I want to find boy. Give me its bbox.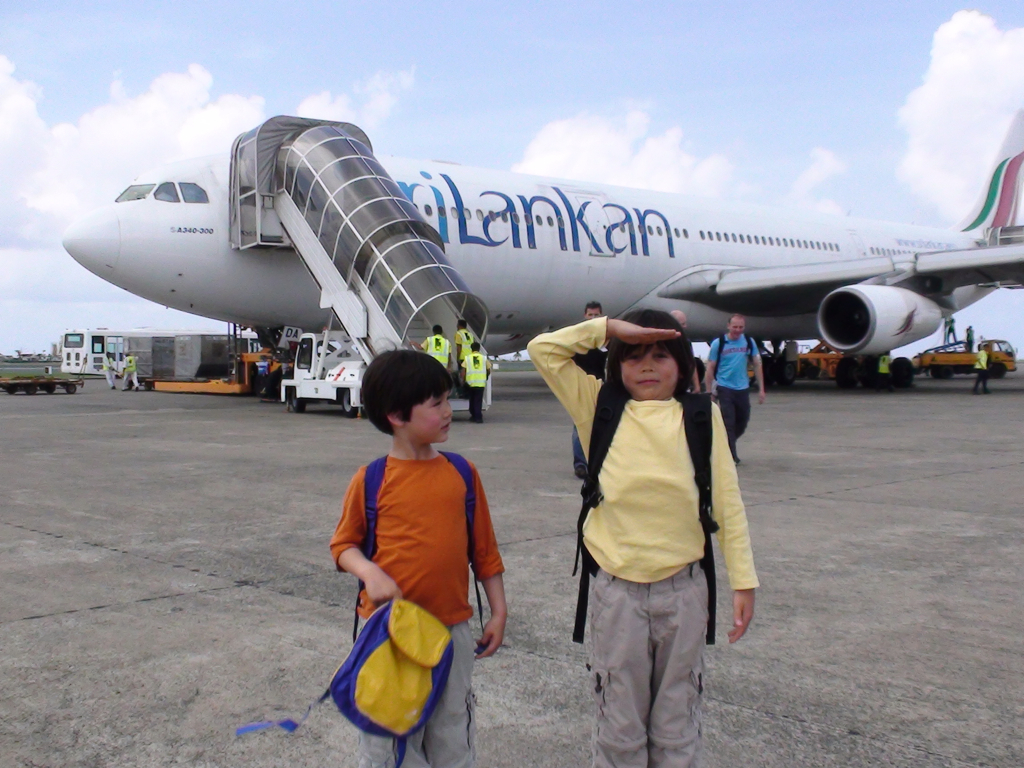
select_region(329, 347, 511, 767).
